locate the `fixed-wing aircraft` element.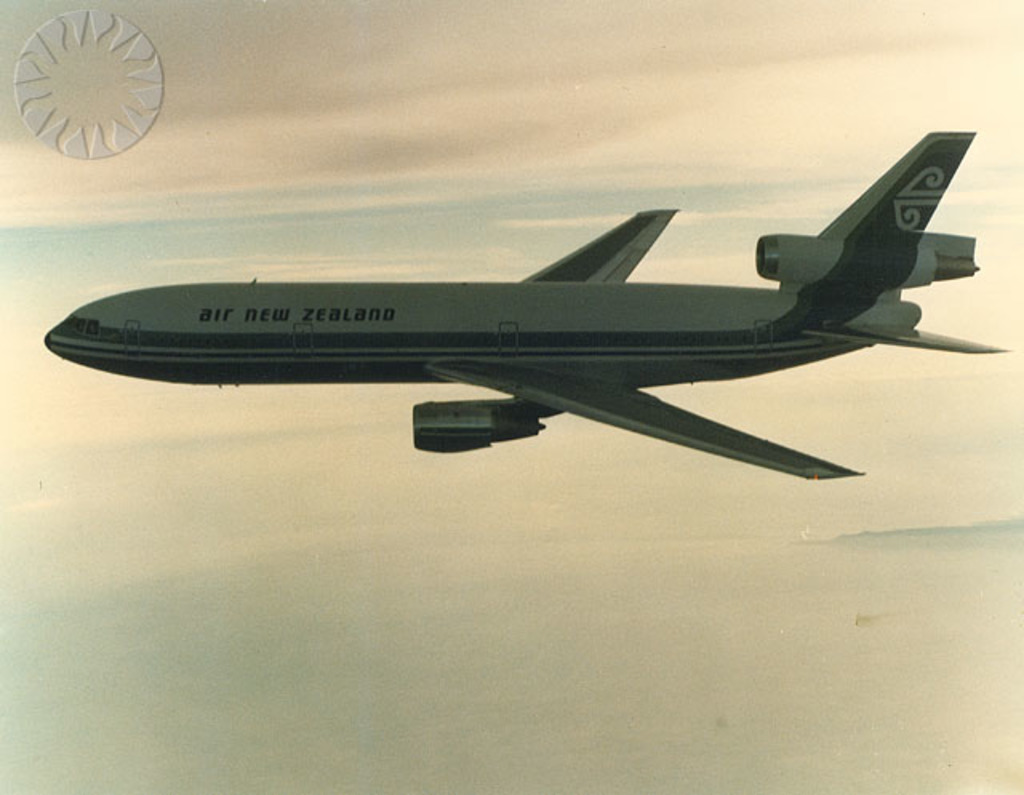
Element bbox: box=[40, 133, 1016, 481].
